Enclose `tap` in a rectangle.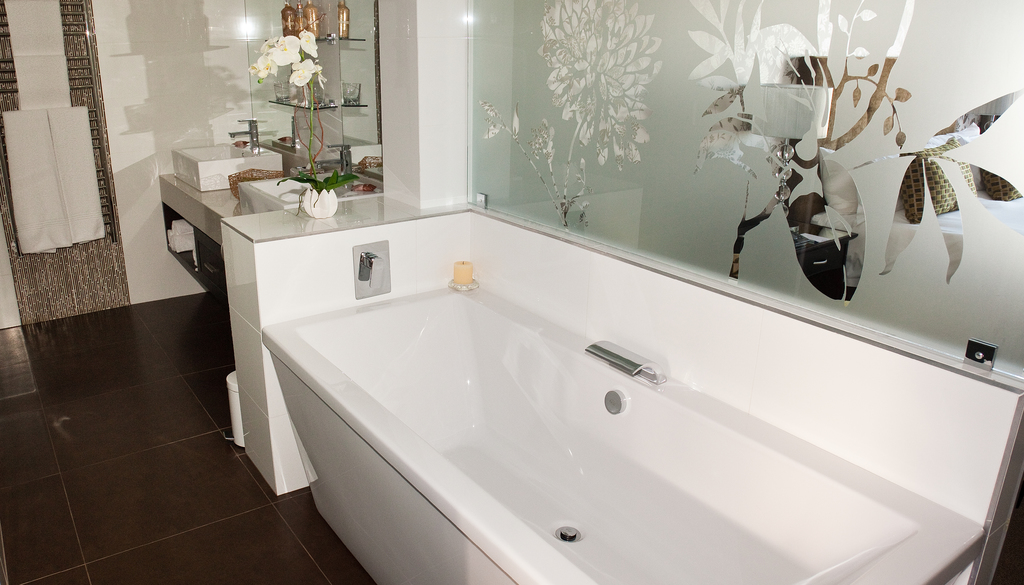
detection(360, 246, 380, 284).
